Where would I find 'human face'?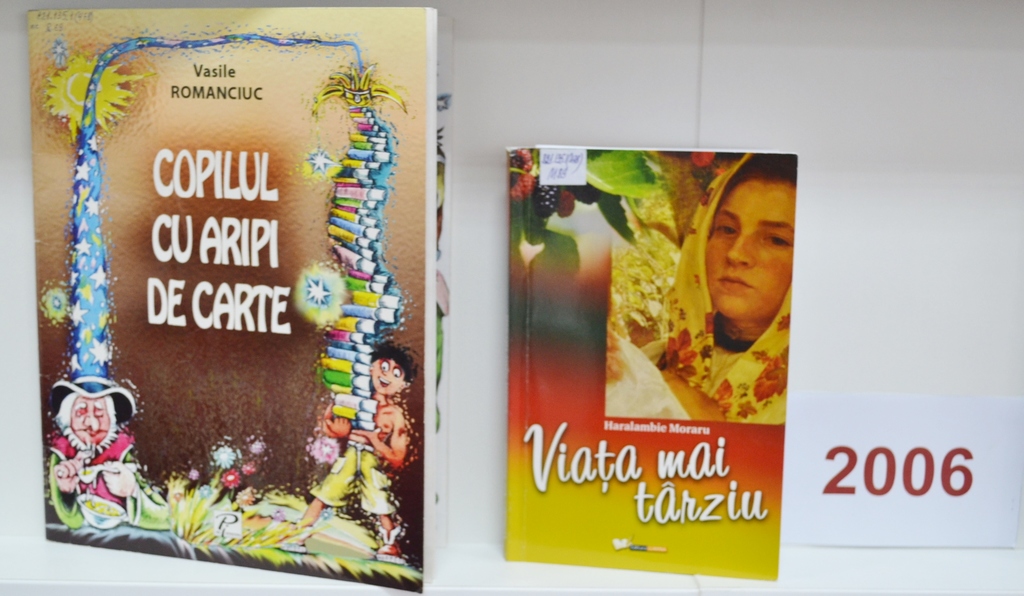
At locate(706, 192, 795, 321).
